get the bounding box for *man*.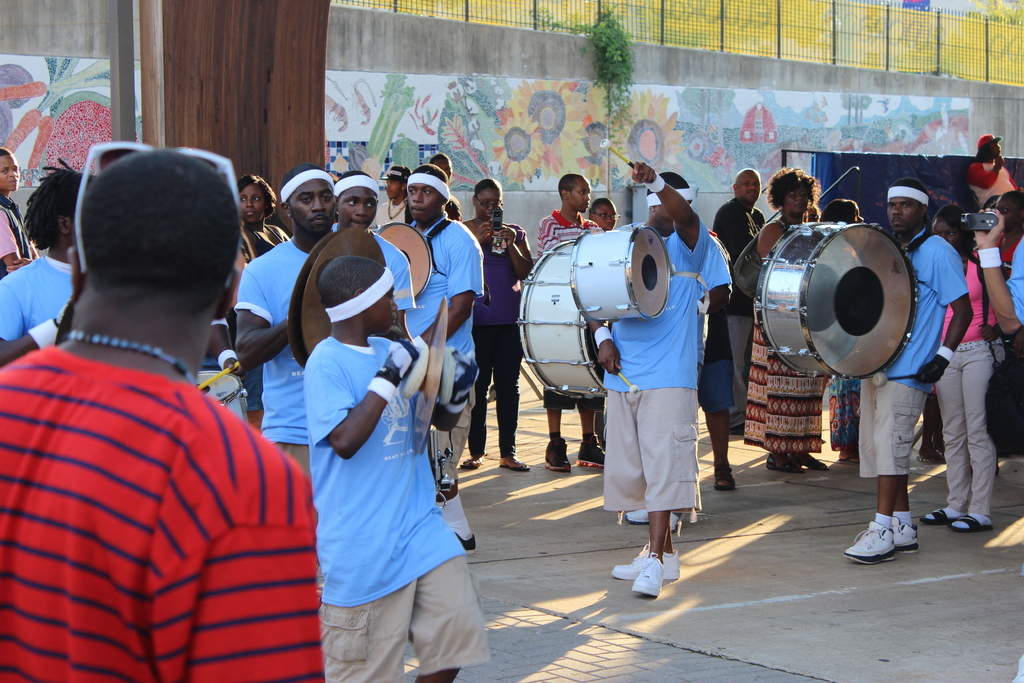
region(397, 165, 480, 476).
